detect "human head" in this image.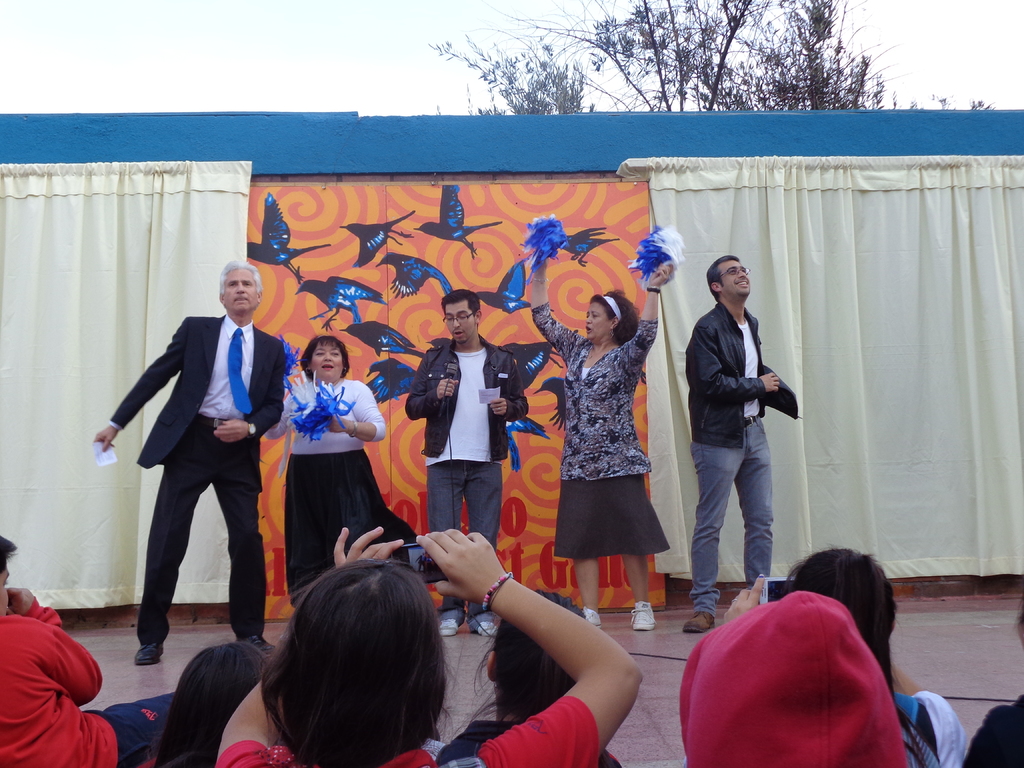
Detection: select_region(268, 561, 446, 767).
